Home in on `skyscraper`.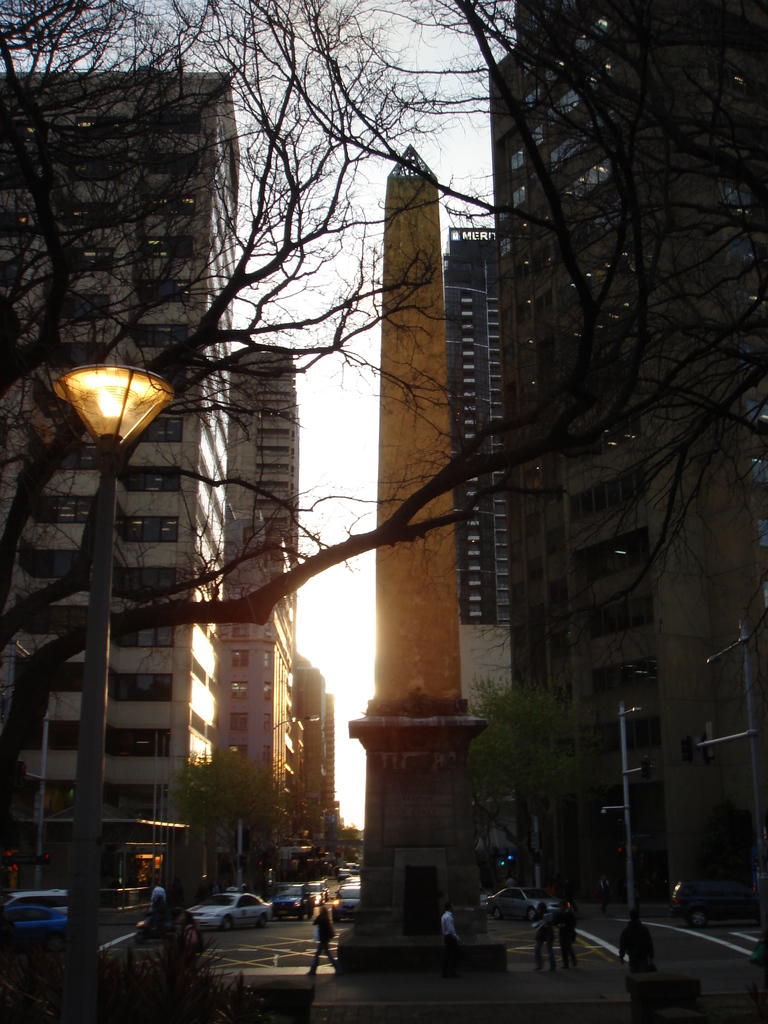
Homed in at <box>0,70,243,861</box>.
